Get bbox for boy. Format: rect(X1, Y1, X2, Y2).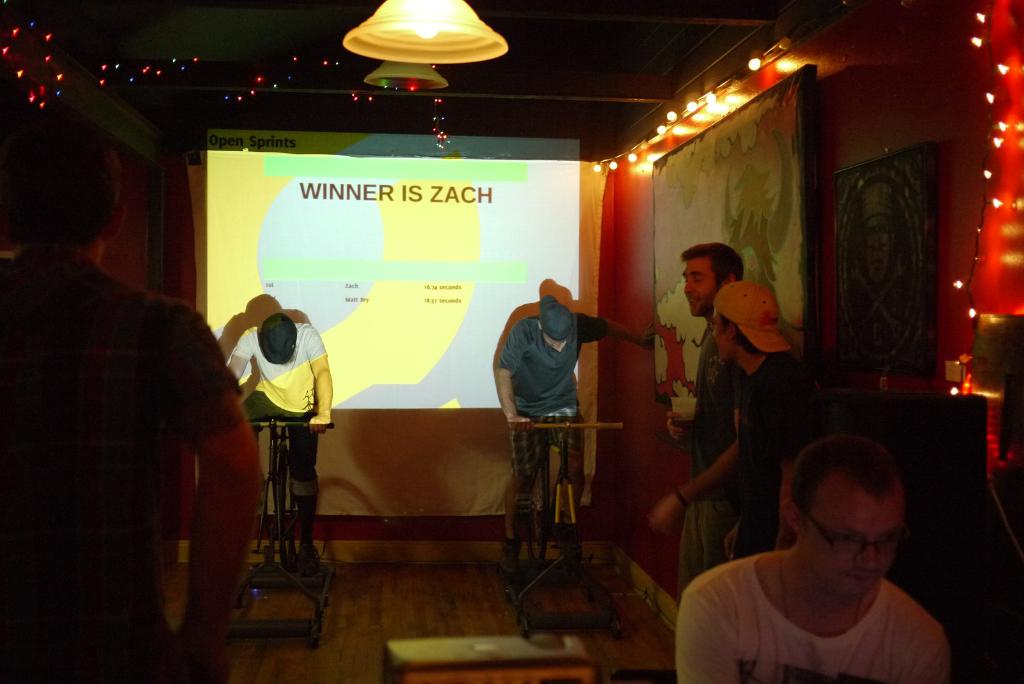
rect(225, 312, 332, 566).
